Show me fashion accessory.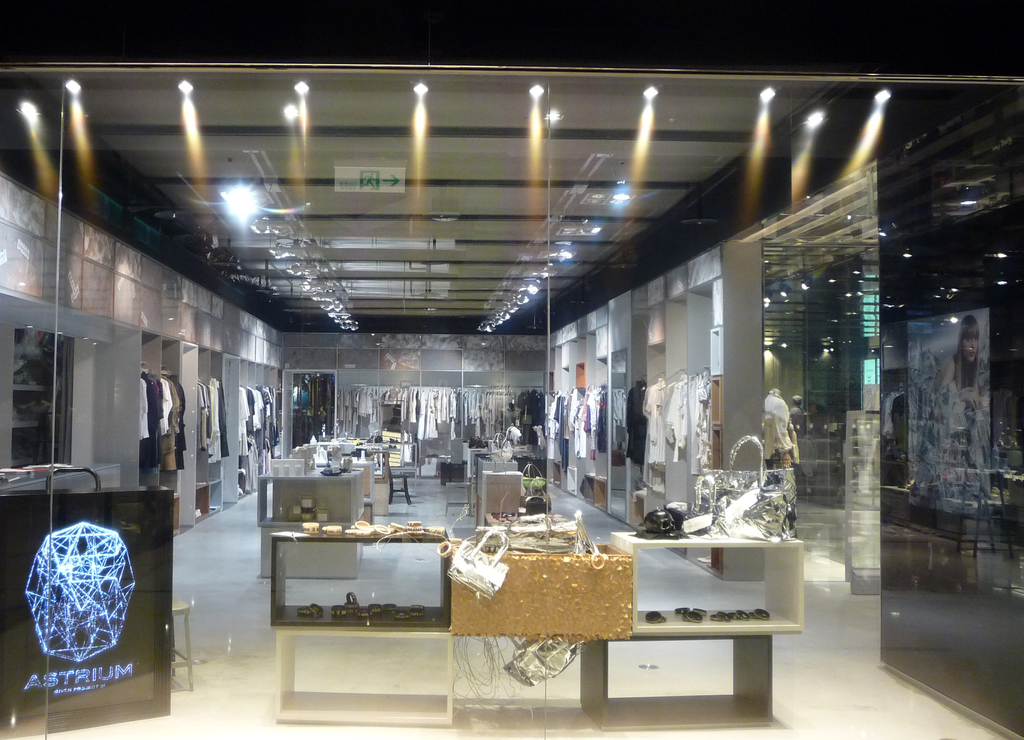
fashion accessory is here: region(572, 514, 603, 553).
